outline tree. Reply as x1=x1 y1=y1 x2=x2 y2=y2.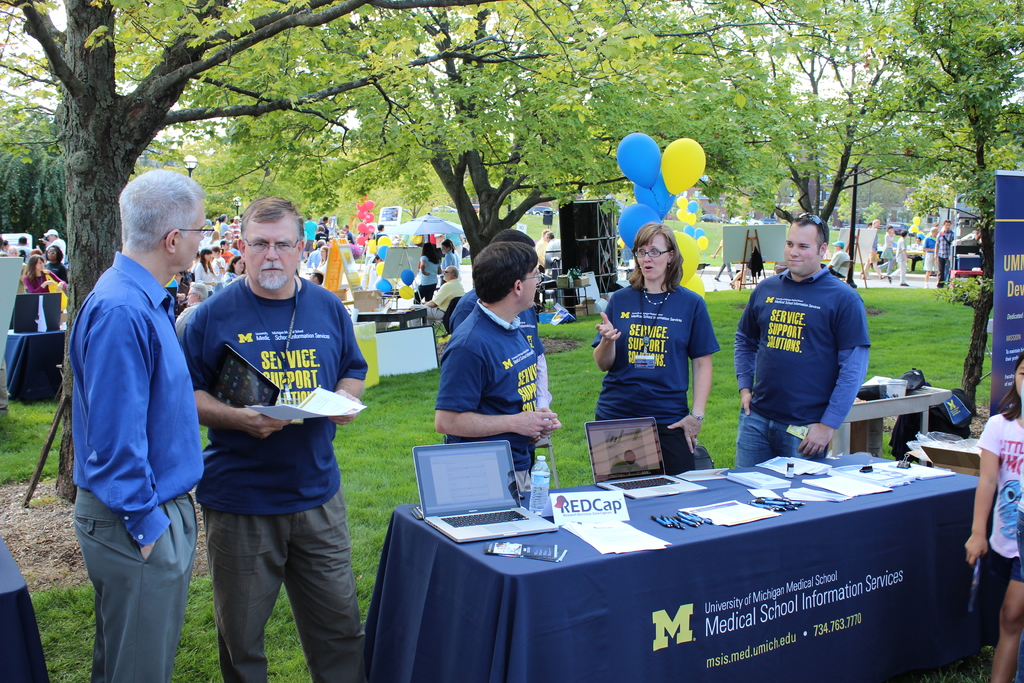
x1=0 y1=0 x2=489 y2=320.
